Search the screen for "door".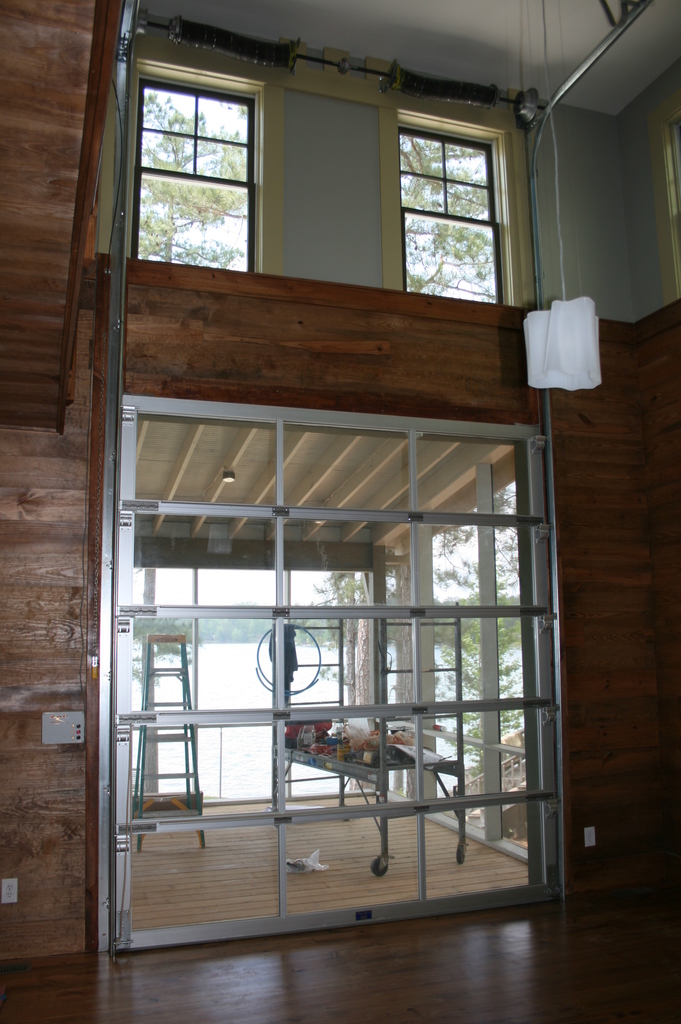
Found at BBox(115, 360, 566, 919).
